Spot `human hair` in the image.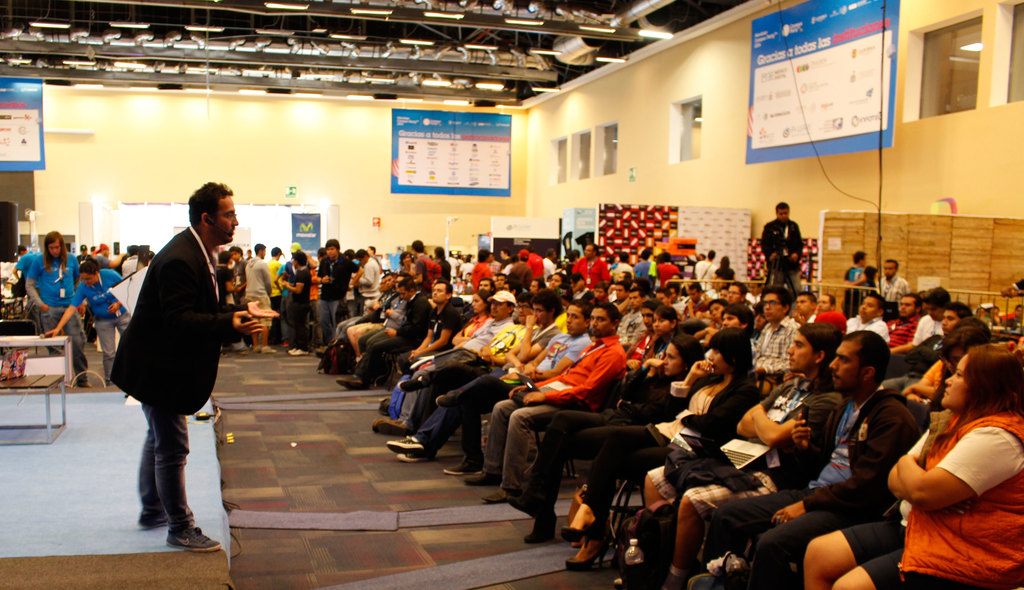
`human hair` found at {"left": 291, "top": 251, "right": 307, "bottom": 267}.
